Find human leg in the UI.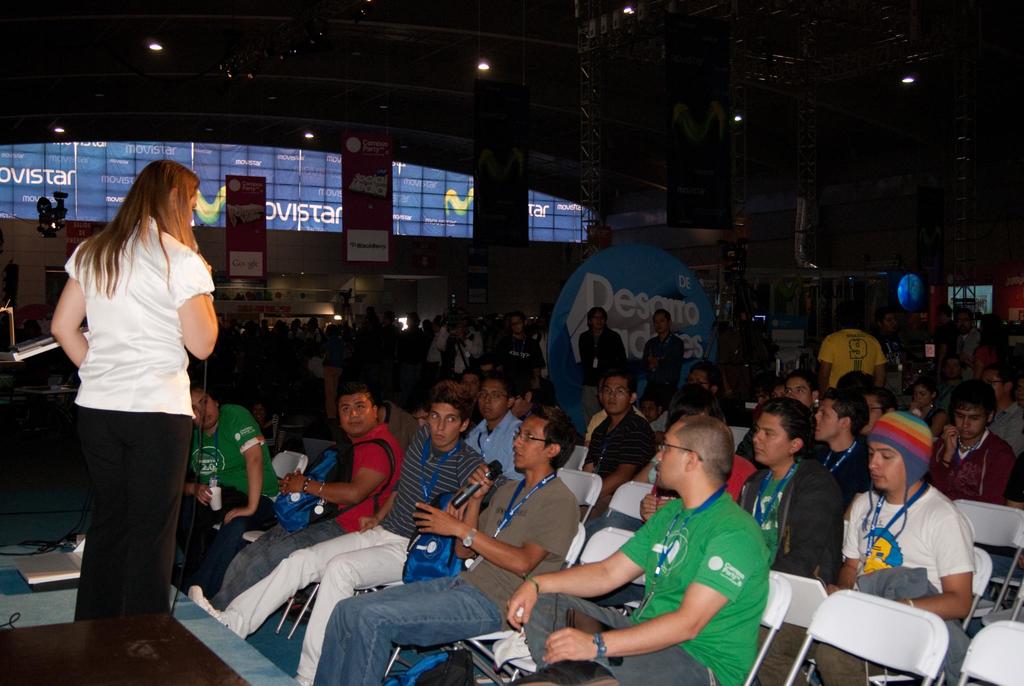
UI element at select_region(198, 495, 268, 592).
